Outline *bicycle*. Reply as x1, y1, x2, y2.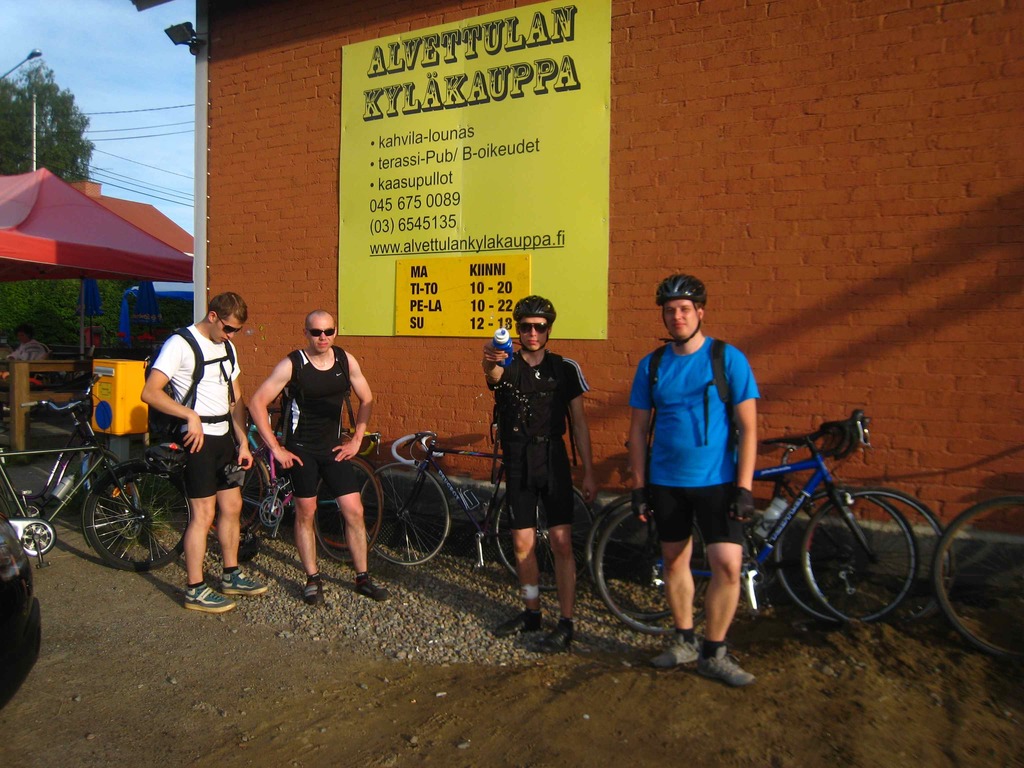
618, 424, 935, 653.
